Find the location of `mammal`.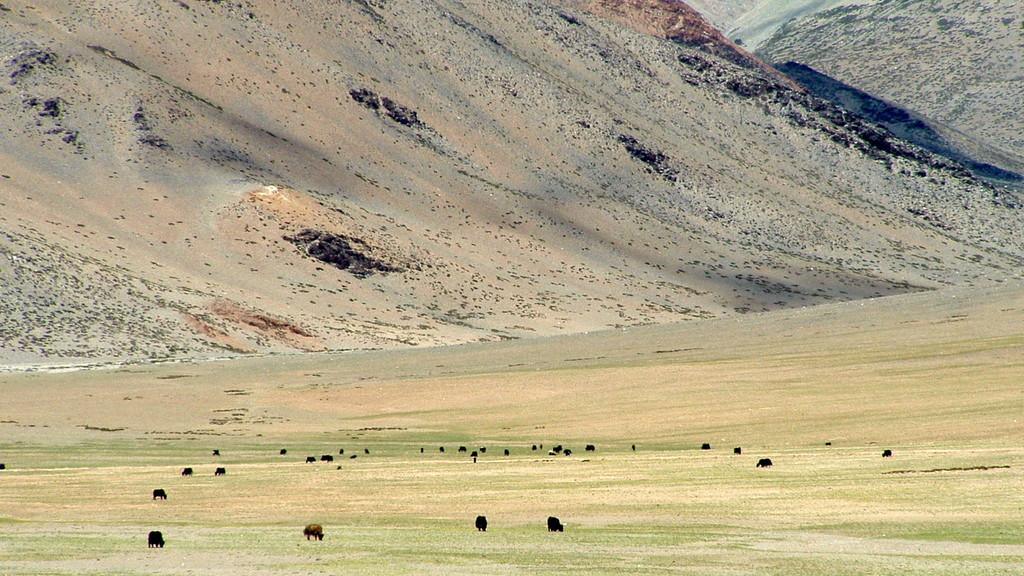
Location: <box>702,441,710,448</box>.
